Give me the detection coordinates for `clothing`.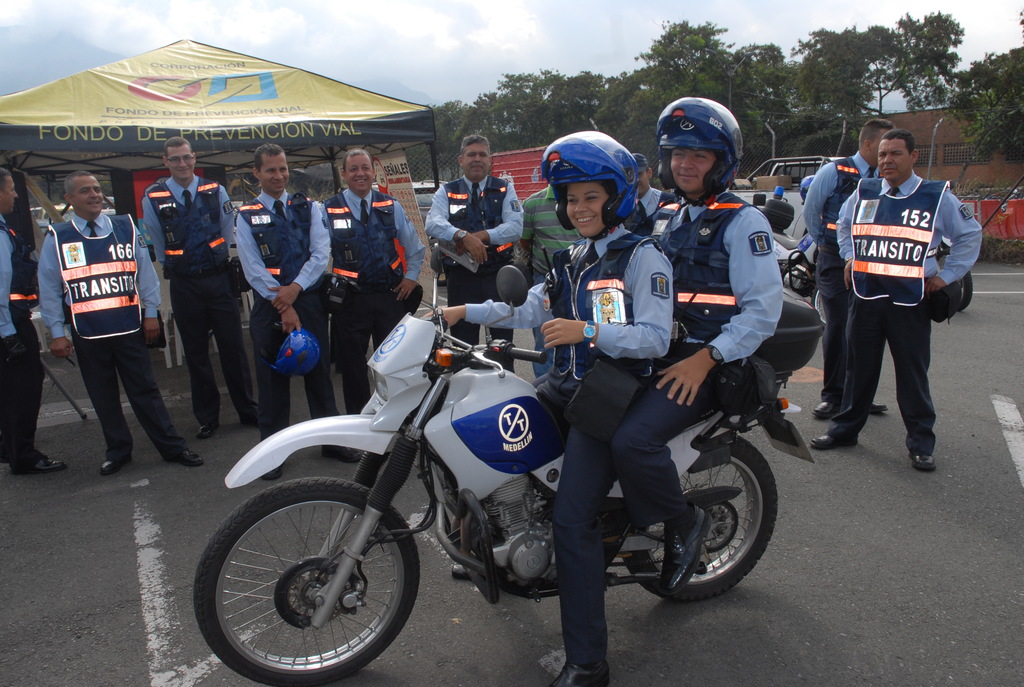
[x1=803, y1=150, x2=883, y2=406].
